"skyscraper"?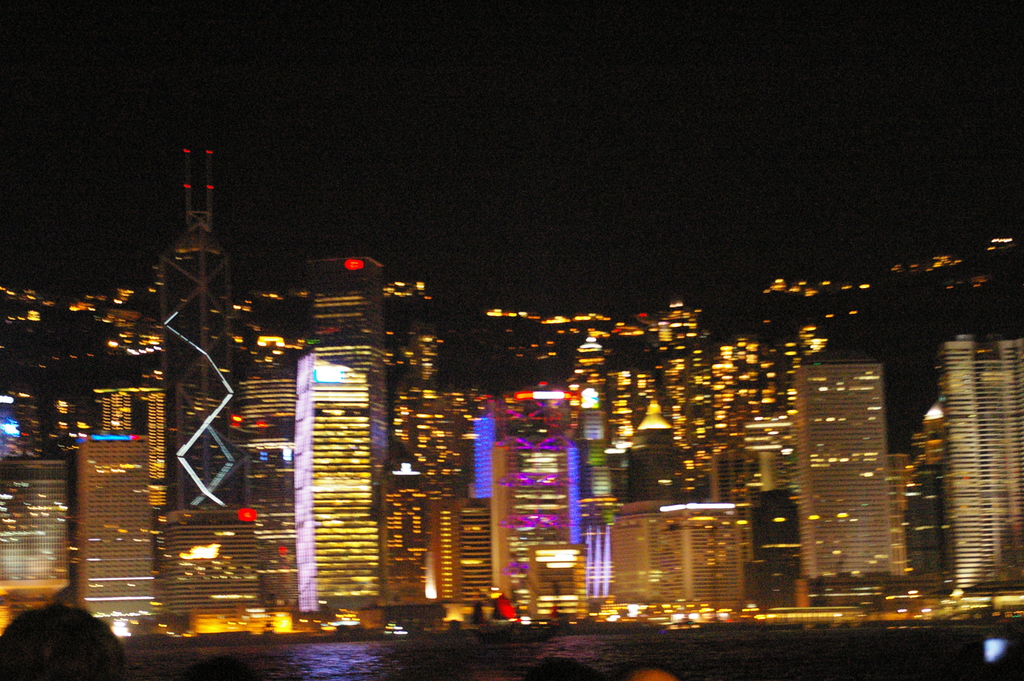
<bbox>797, 336, 935, 574</bbox>
